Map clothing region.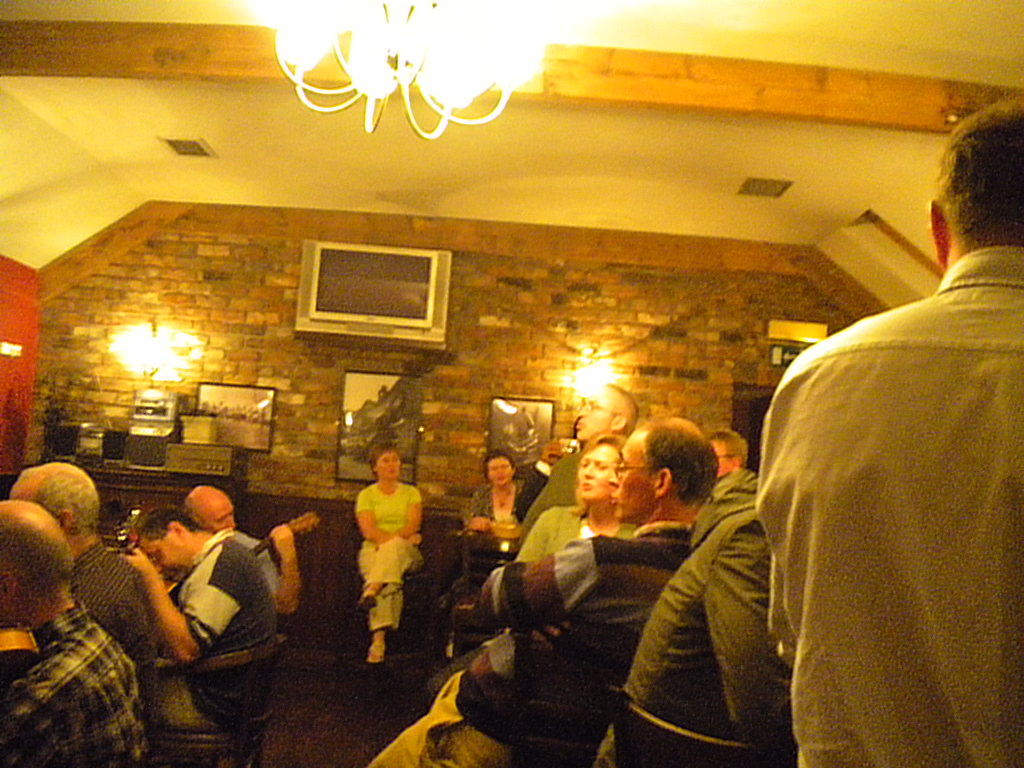
Mapped to (0, 599, 154, 767).
